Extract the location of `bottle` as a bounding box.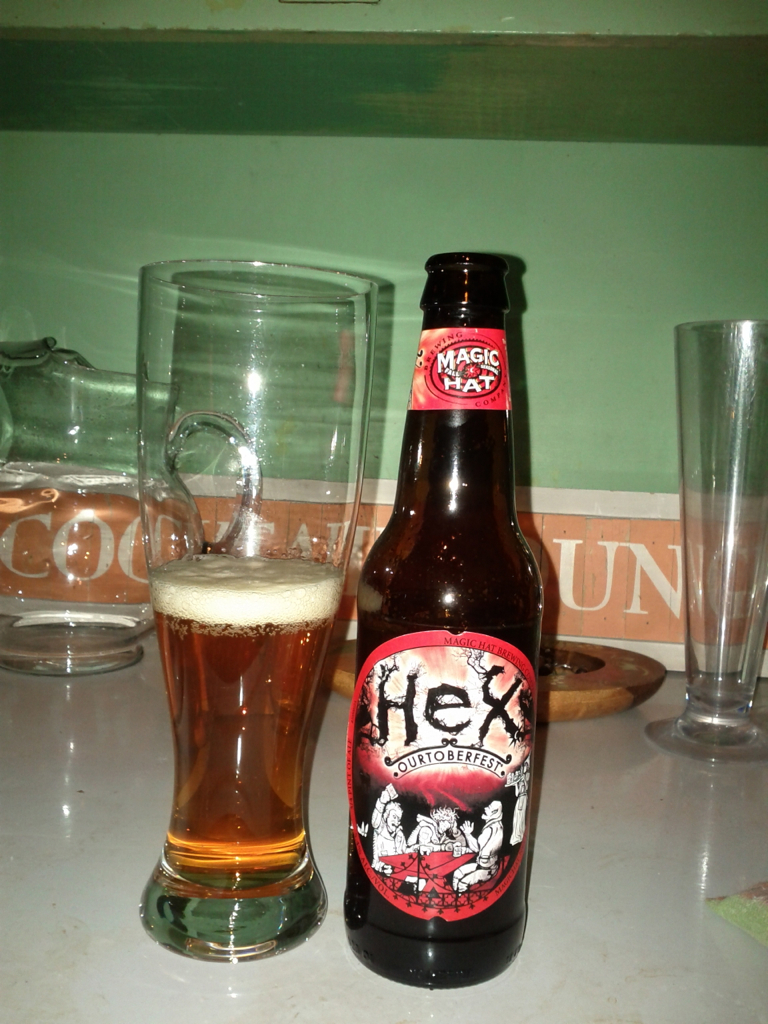
box=[338, 295, 564, 974].
